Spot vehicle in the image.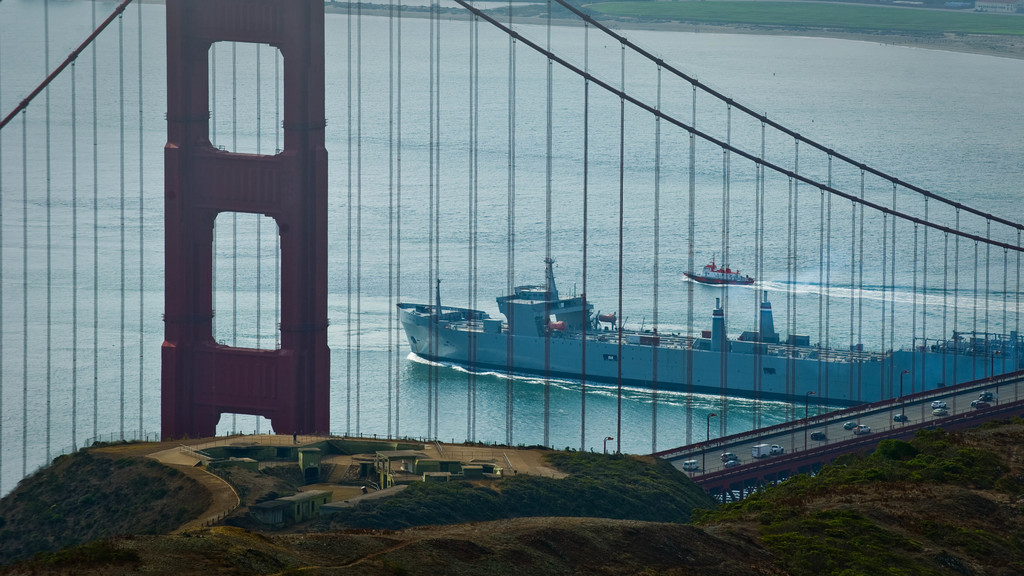
vehicle found at detection(723, 452, 739, 460).
